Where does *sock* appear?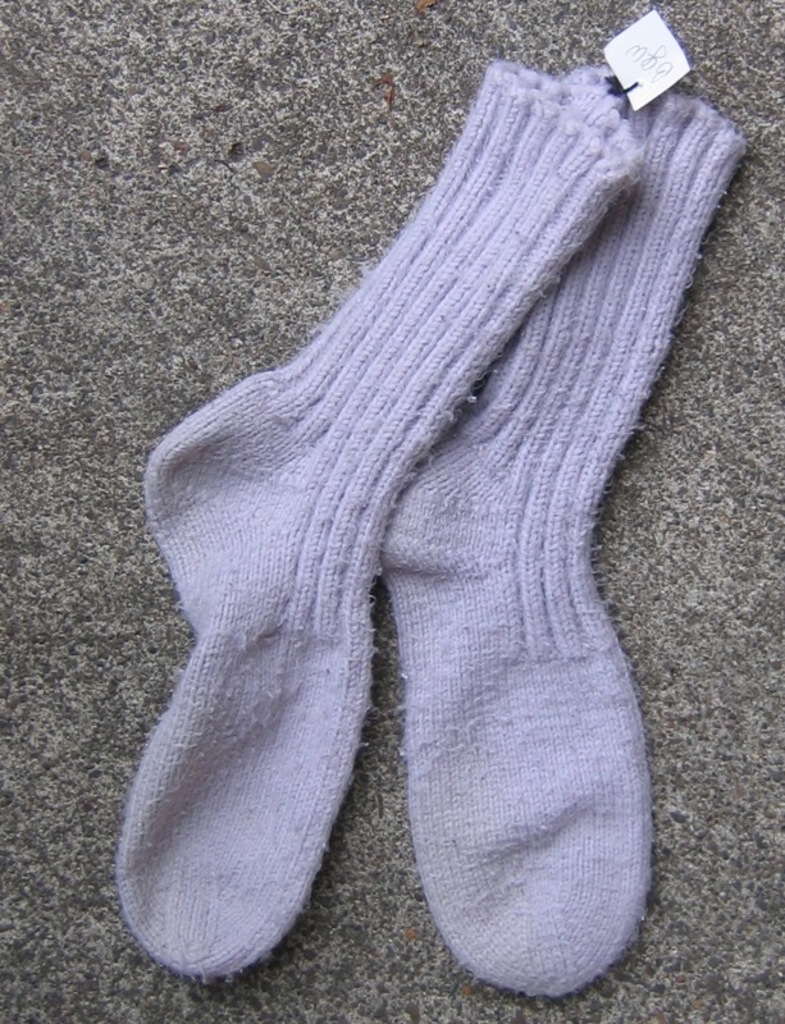
Appears at (x1=109, y1=49, x2=643, y2=979).
